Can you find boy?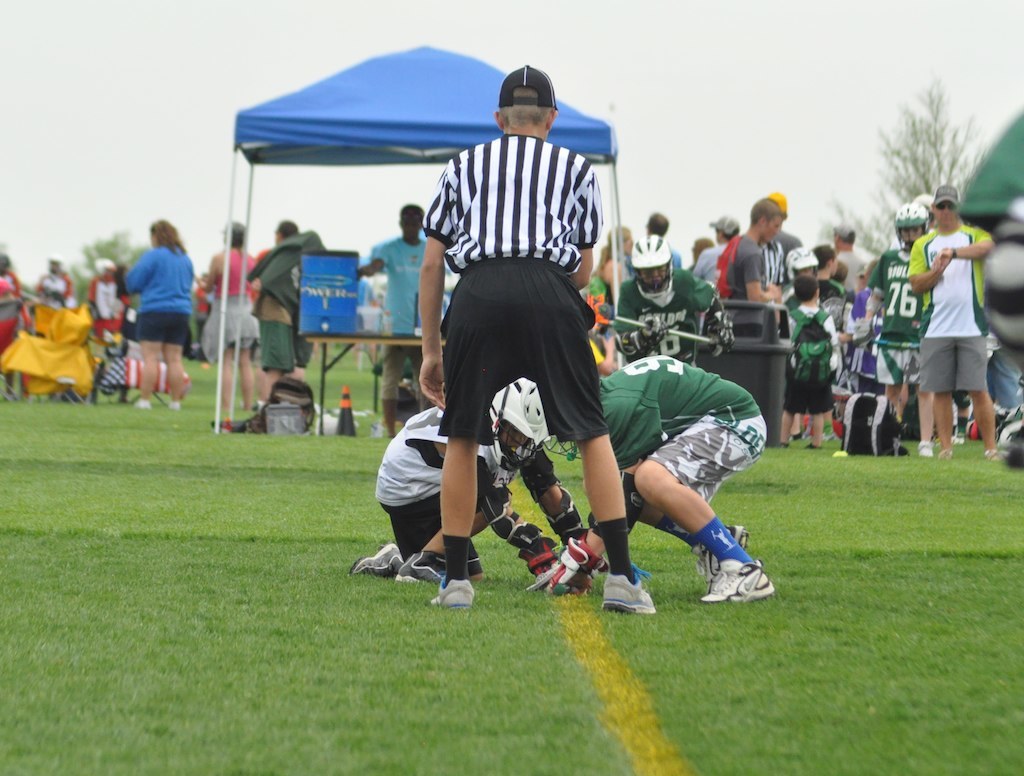
Yes, bounding box: left=349, top=376, right=607, bottom=582.
